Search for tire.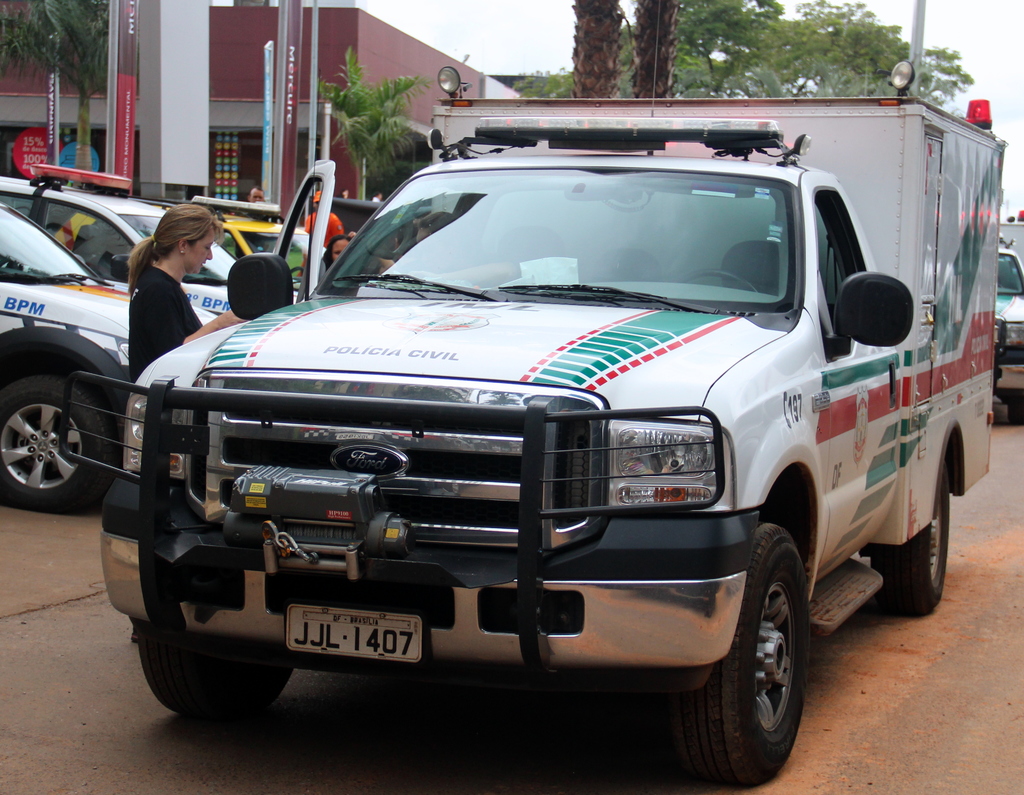
Found at <region>995, 387, 1008, 405</region>.
